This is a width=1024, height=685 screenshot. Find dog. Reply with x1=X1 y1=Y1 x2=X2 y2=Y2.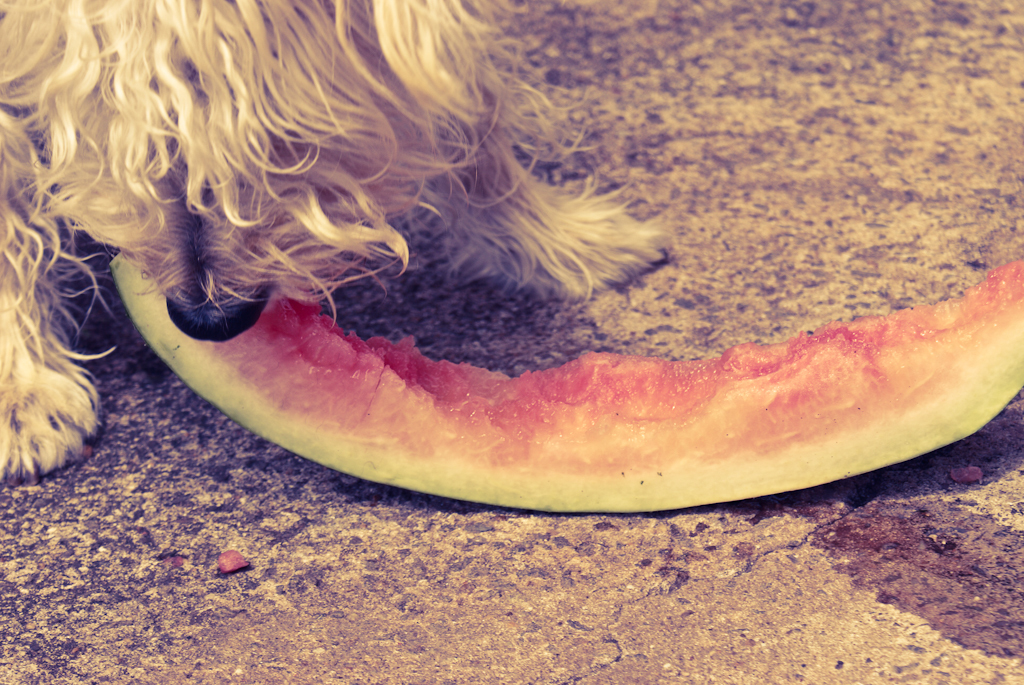
x1=0 y1=0 x2=679 y2=483.
